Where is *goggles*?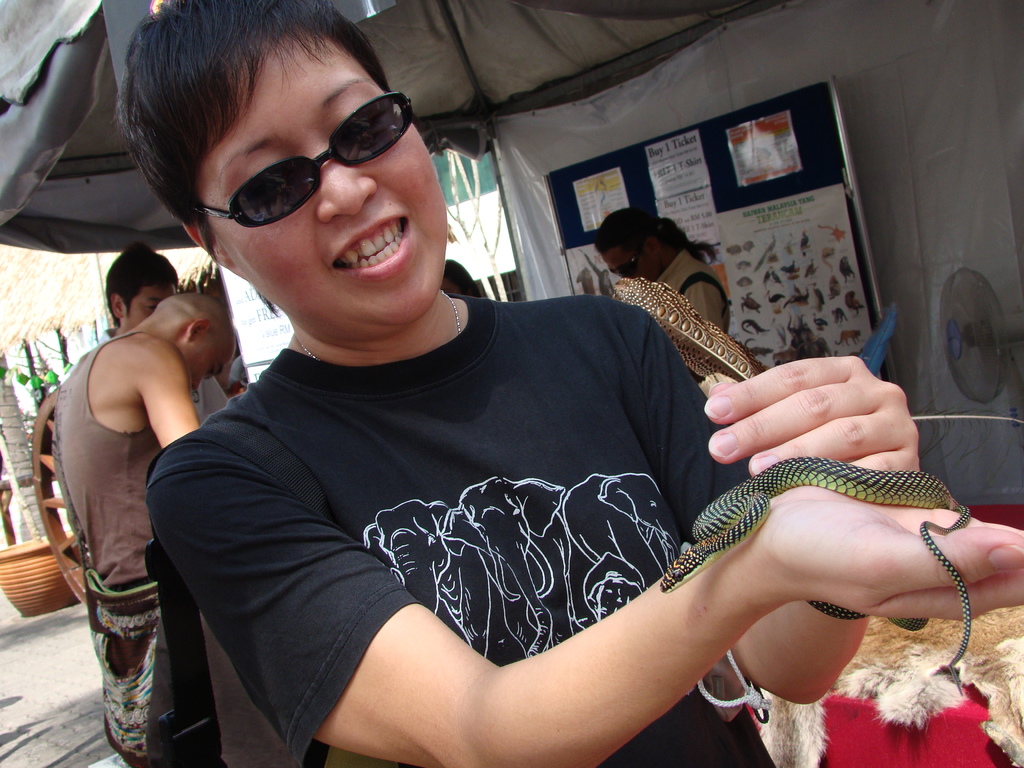
bbox=[194, 88, 413, 225].
